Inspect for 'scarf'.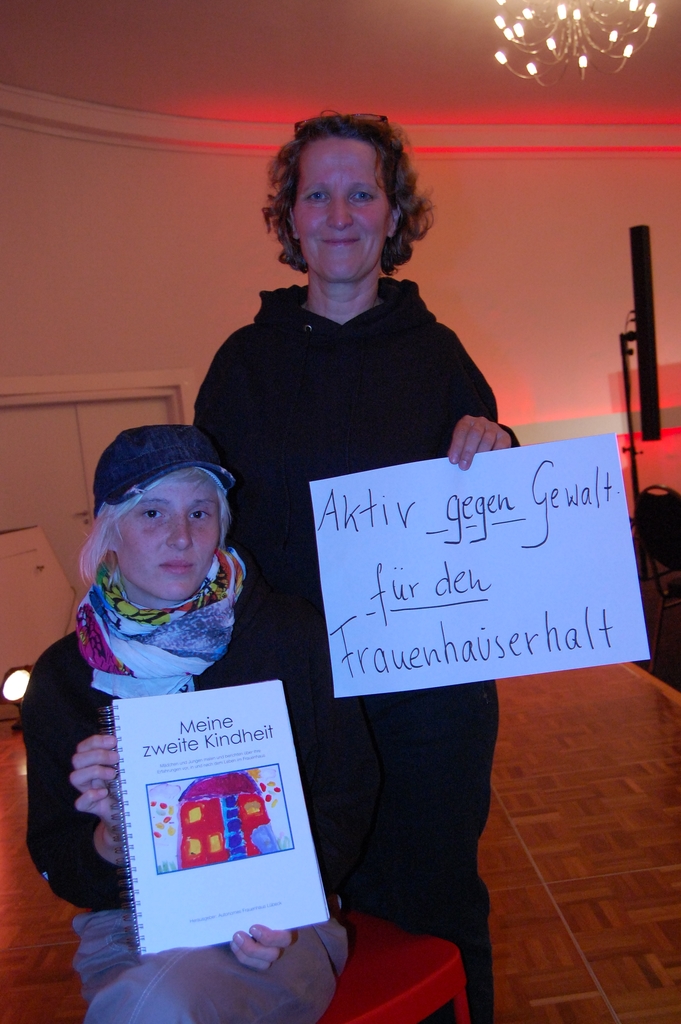
Inspection: left=62, top=550, right=251, bottom=719.
